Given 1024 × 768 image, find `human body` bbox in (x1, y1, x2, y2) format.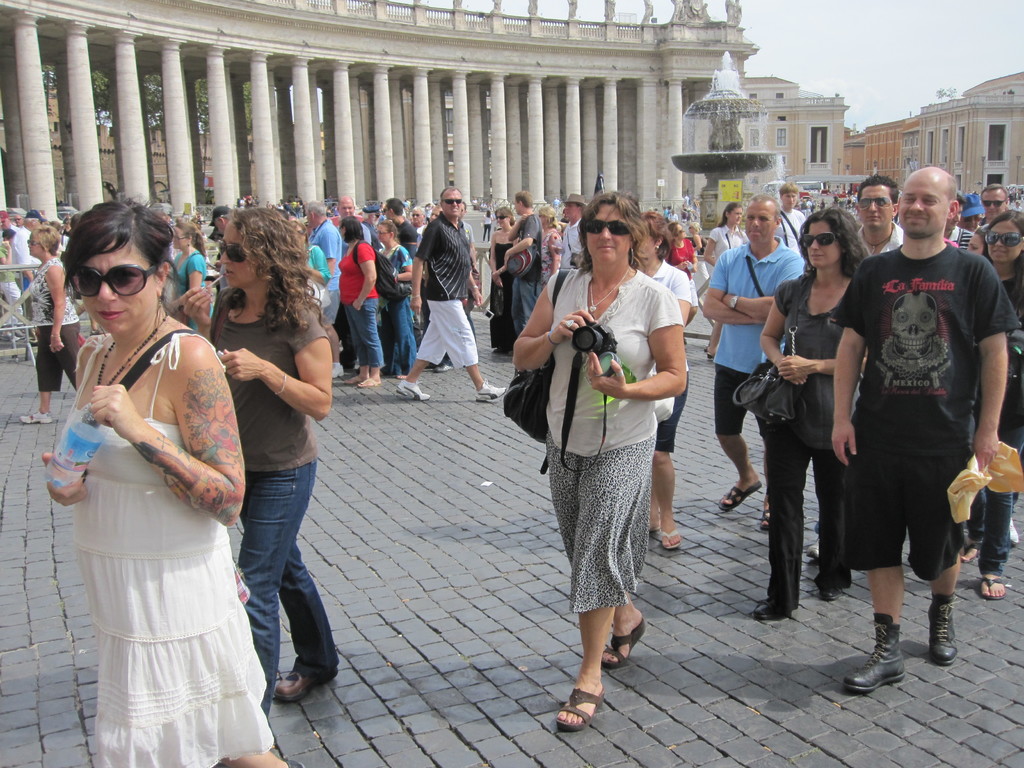
(700, 238, 812, 518).
